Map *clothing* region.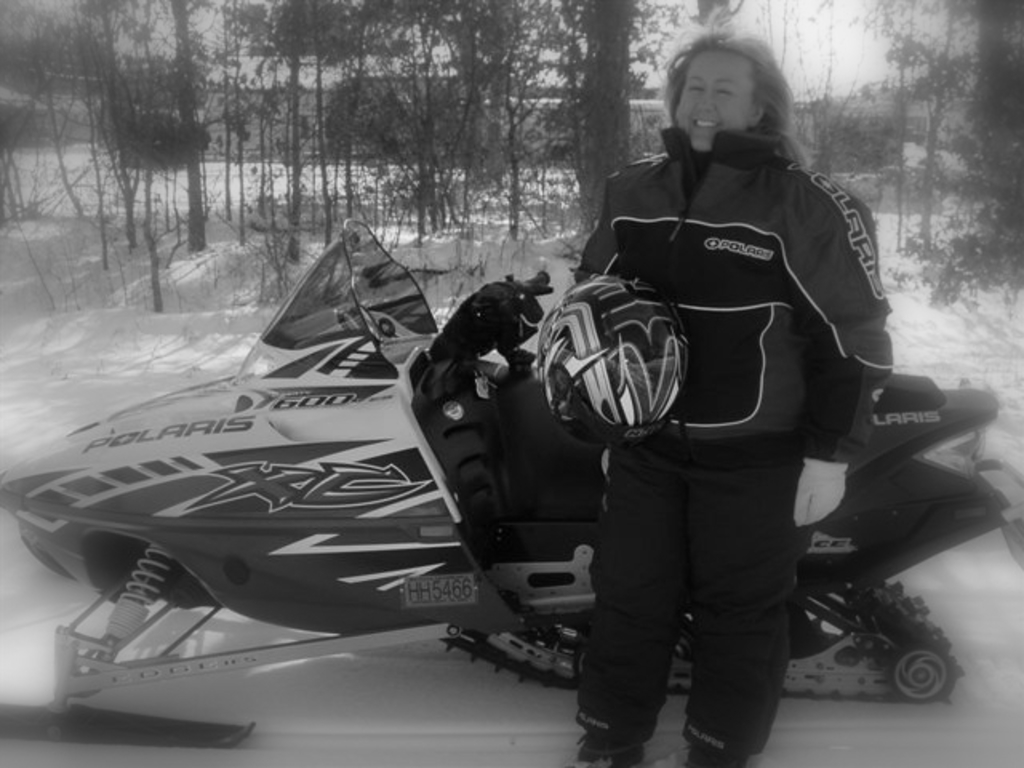
Mapped to bbox=(568, 130, 885, 750).
